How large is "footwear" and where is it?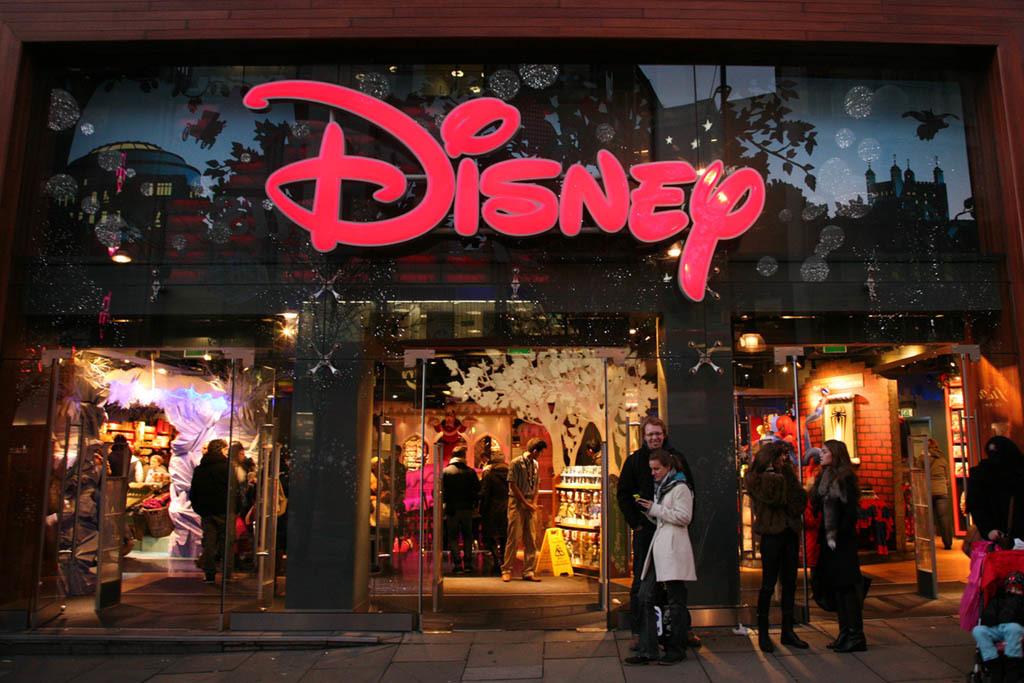
Bounding box: box=[836, 637, 868, 653].
